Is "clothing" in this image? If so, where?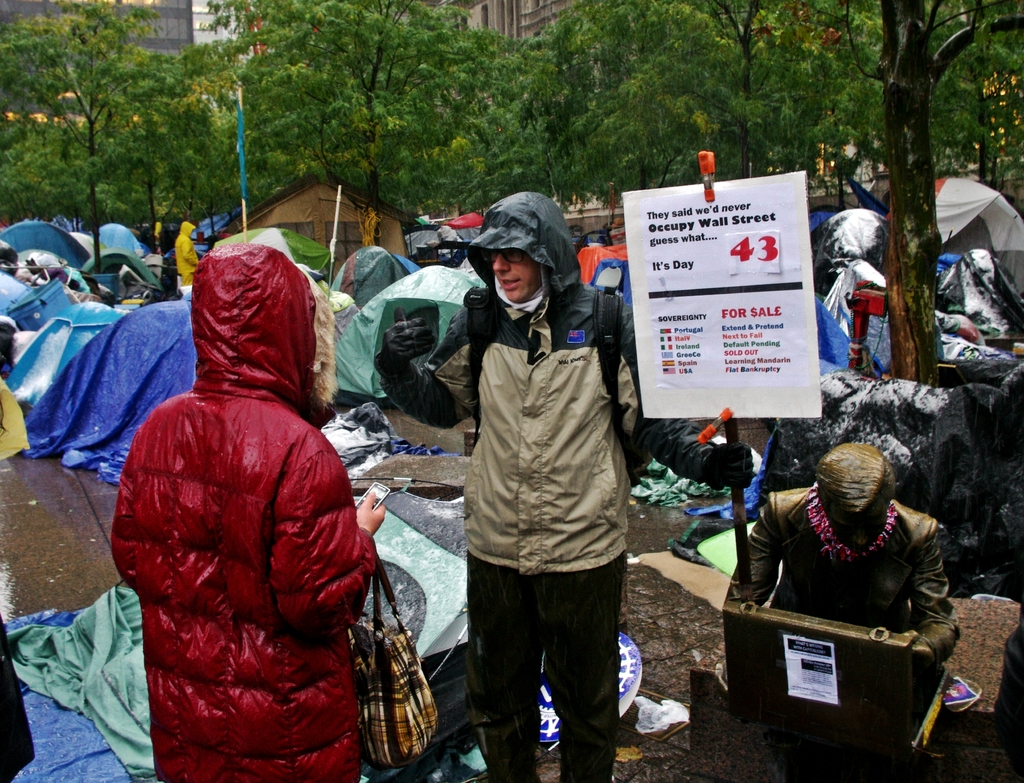
Yes, at (376, 191, 753, 782).
